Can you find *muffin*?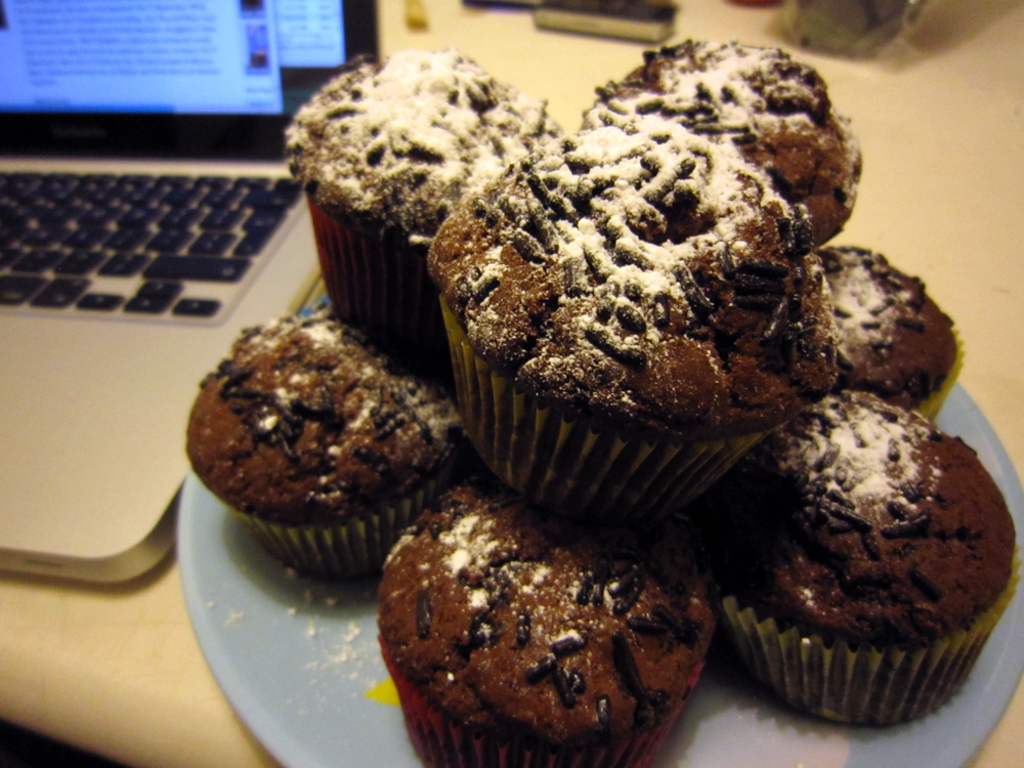
Yes, bounding box: [373, 468, 723, 767].
